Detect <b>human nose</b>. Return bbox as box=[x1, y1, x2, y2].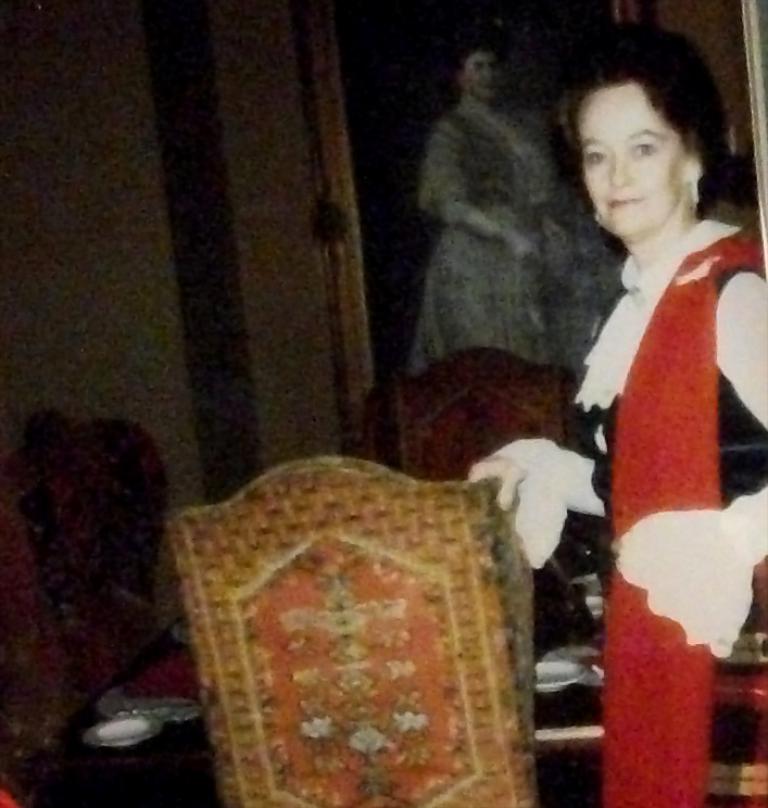
box=[605, 156, 633, 189].
